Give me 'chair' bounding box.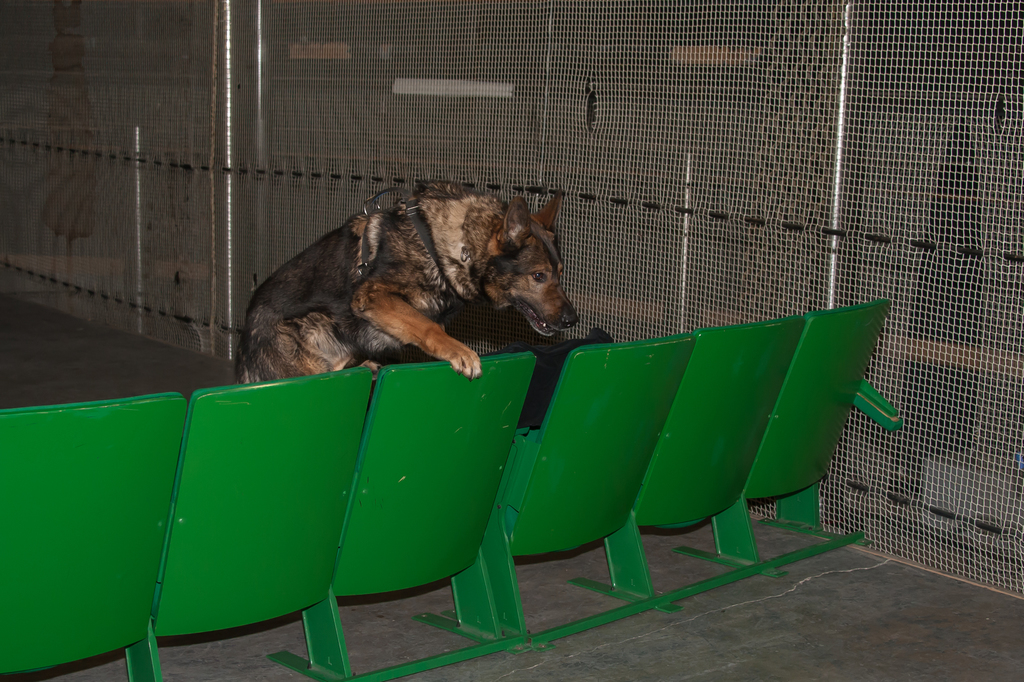
[488, 327, 696, 654].
